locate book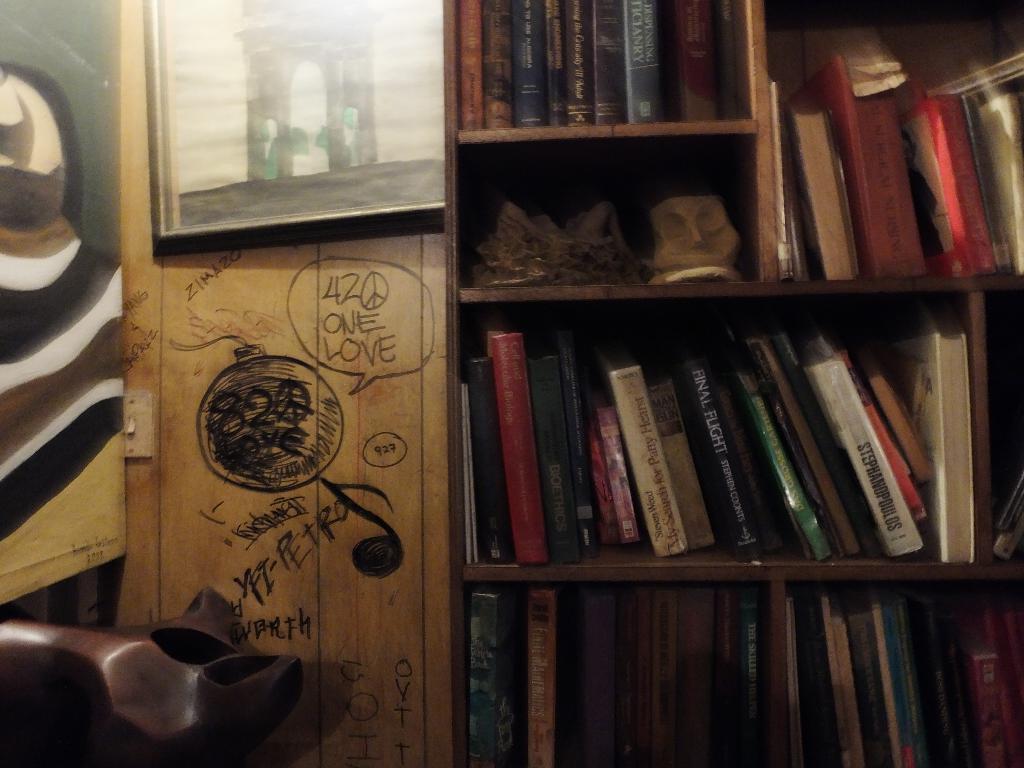
Rect(871, 331, 975, 564)
